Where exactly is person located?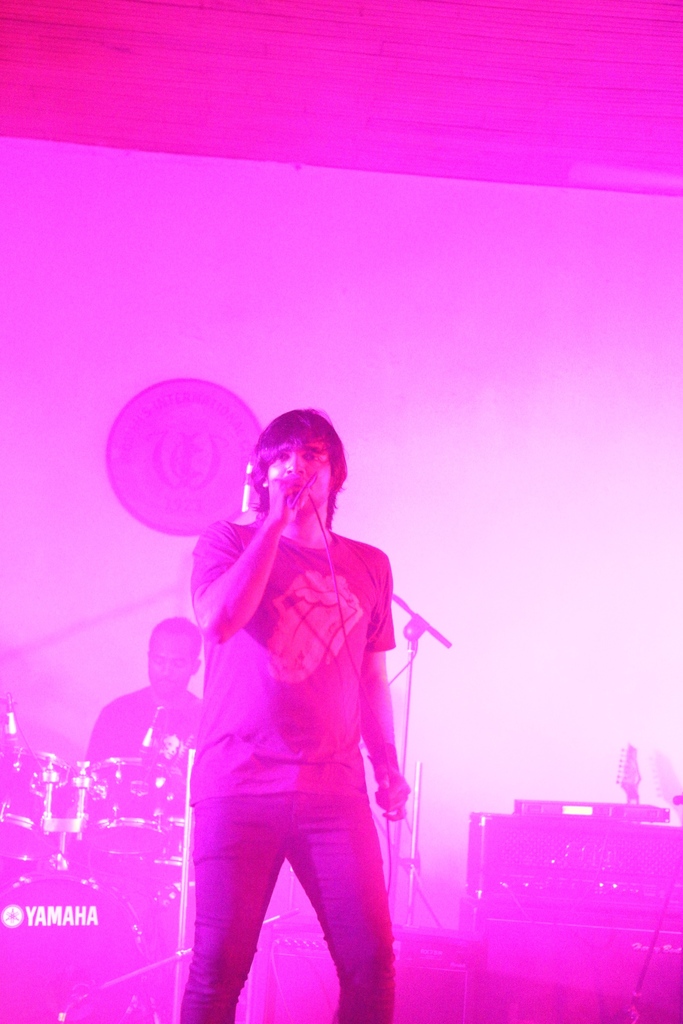
Its bounding box is (146,376,448,1002).
